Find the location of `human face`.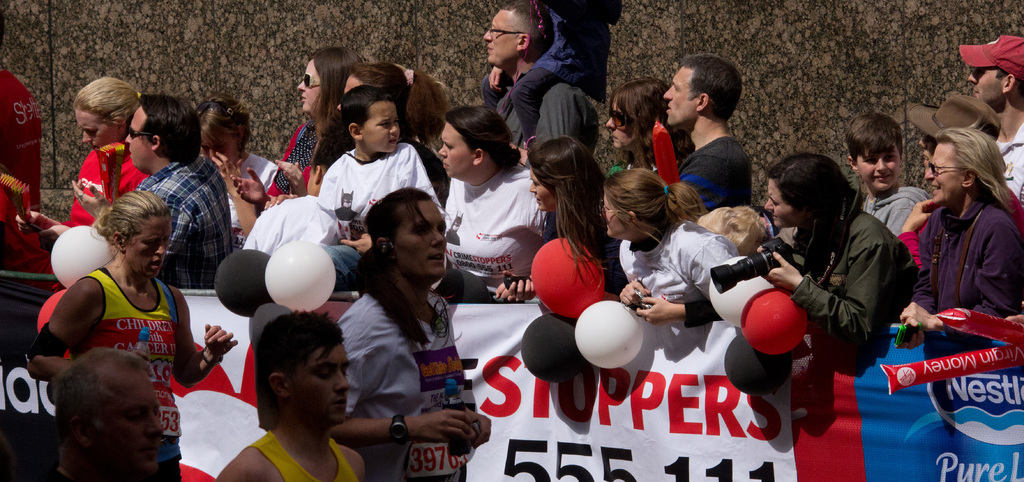
Location: select_region(762, 178, 799, 230).
